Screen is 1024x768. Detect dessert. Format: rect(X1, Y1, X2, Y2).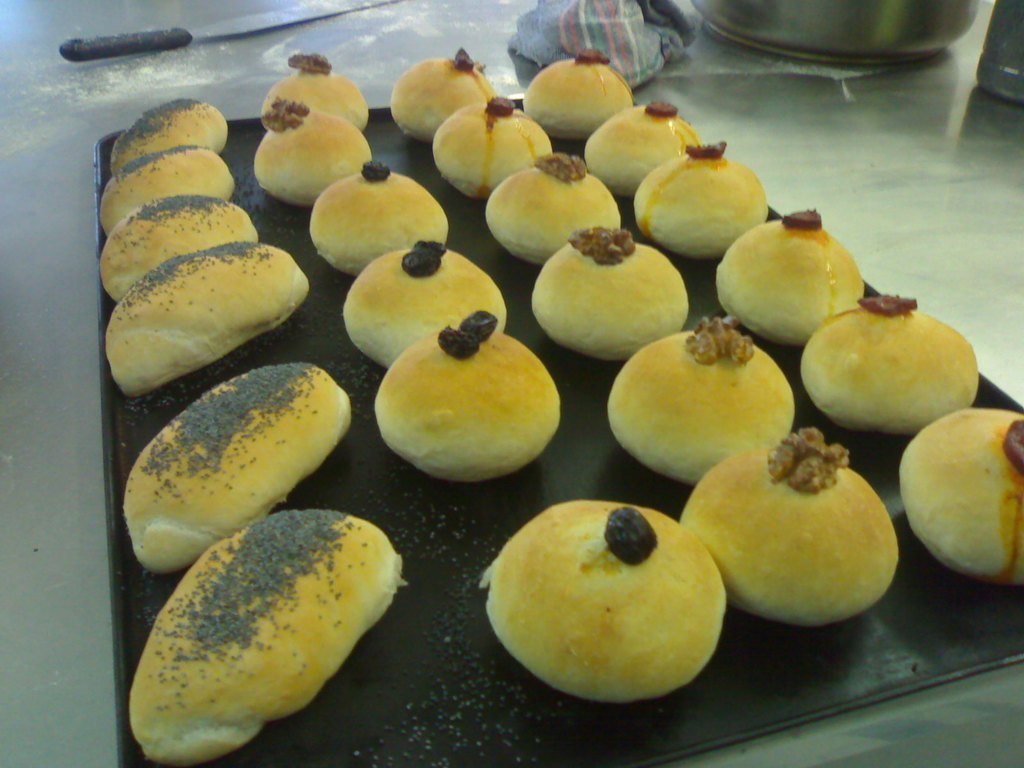
rect(710, 204, 877, 354).
